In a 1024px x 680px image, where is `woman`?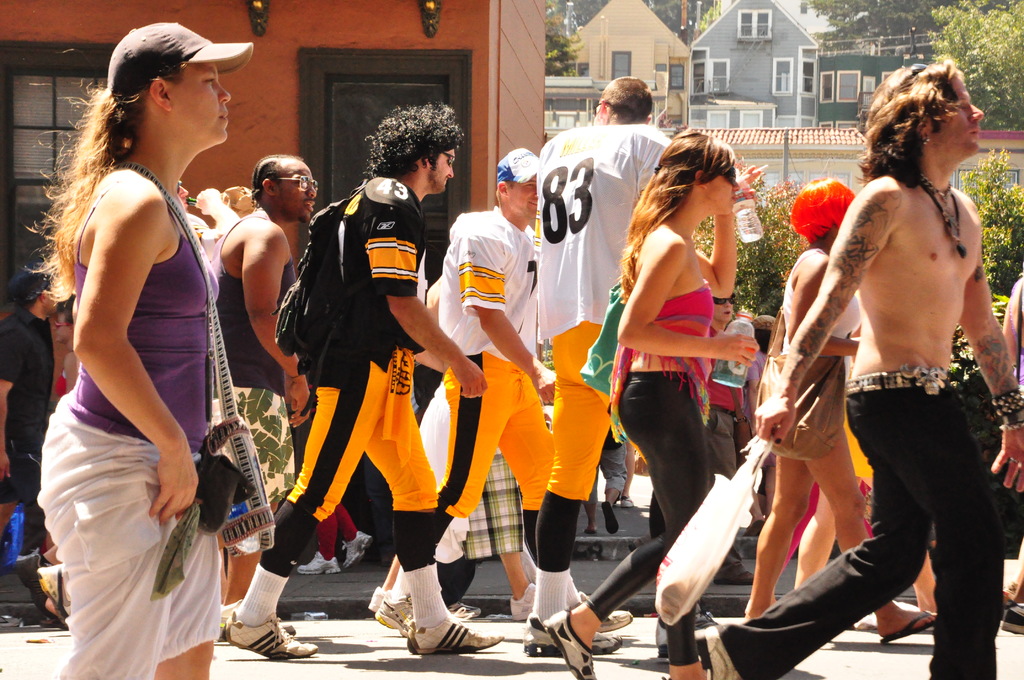
740,175,941,645.
